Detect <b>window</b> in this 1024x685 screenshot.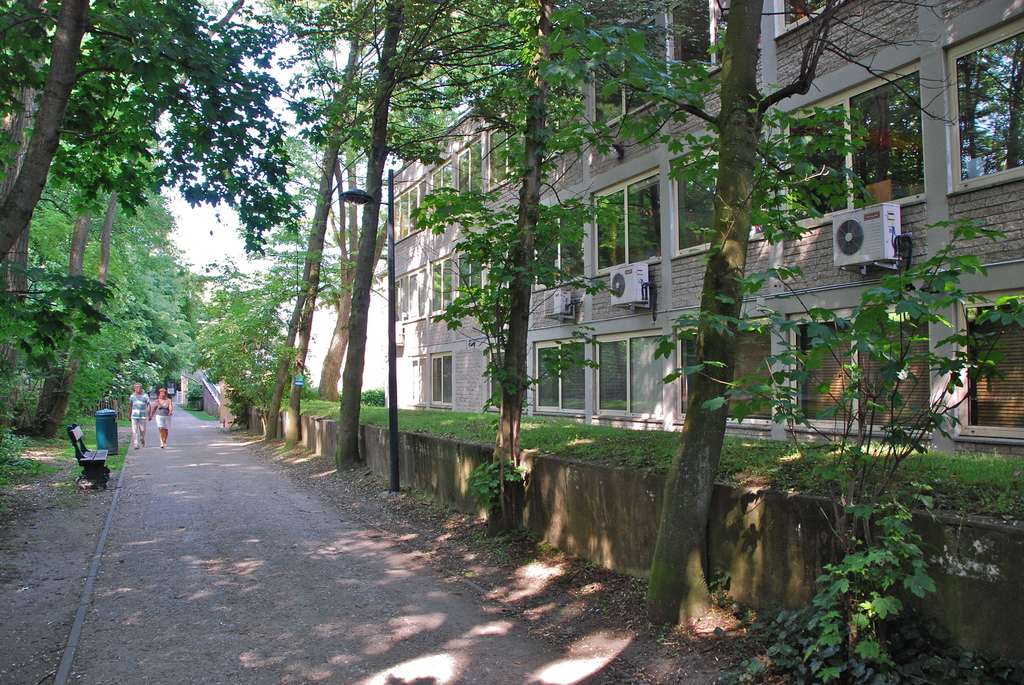
Detection: Rect(532, 204, 577, 286).
